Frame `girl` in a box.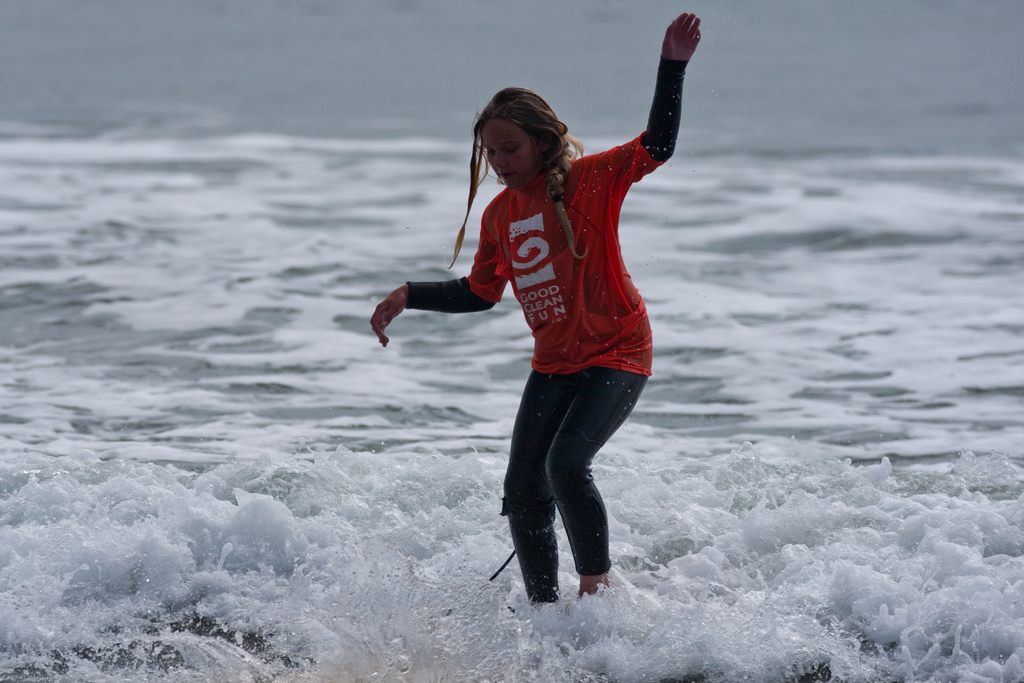
368, 15, 705, 622.
